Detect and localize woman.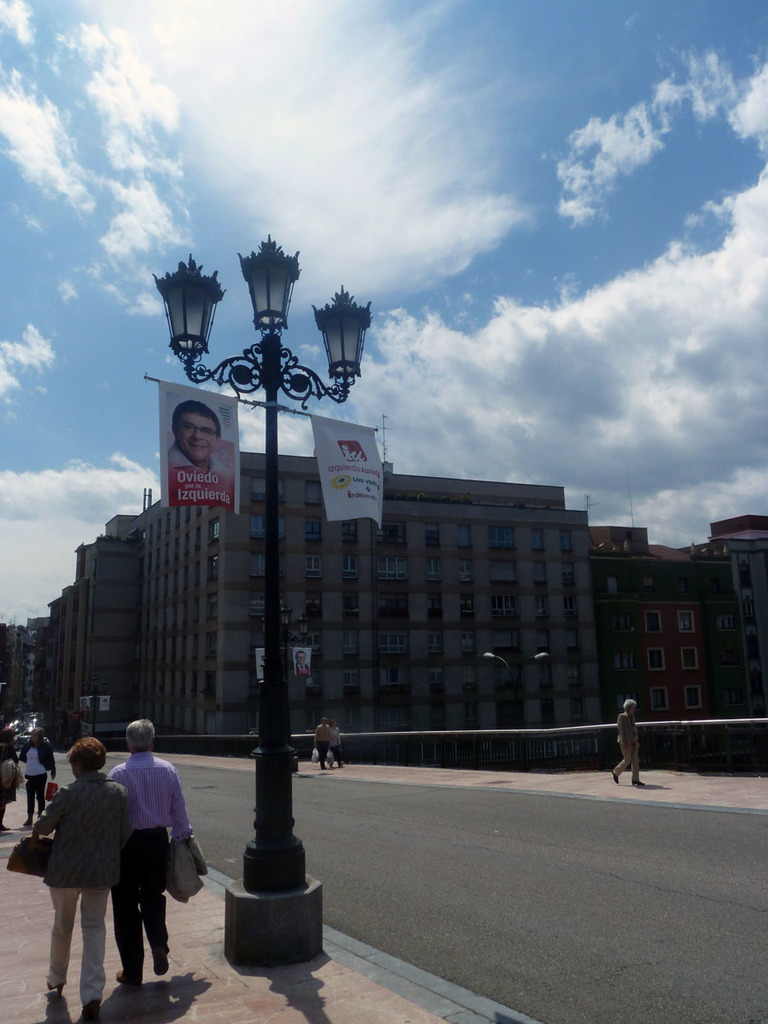
Localized at locate(610, 697, 647, 788).
